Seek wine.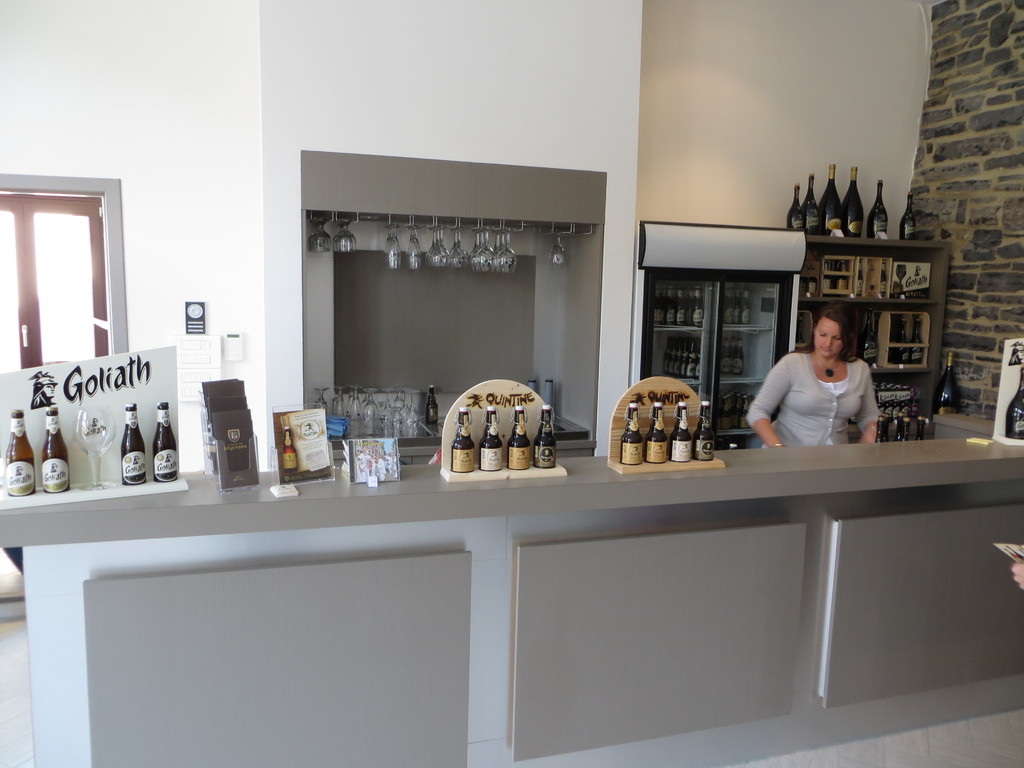
916 419 925 443.
